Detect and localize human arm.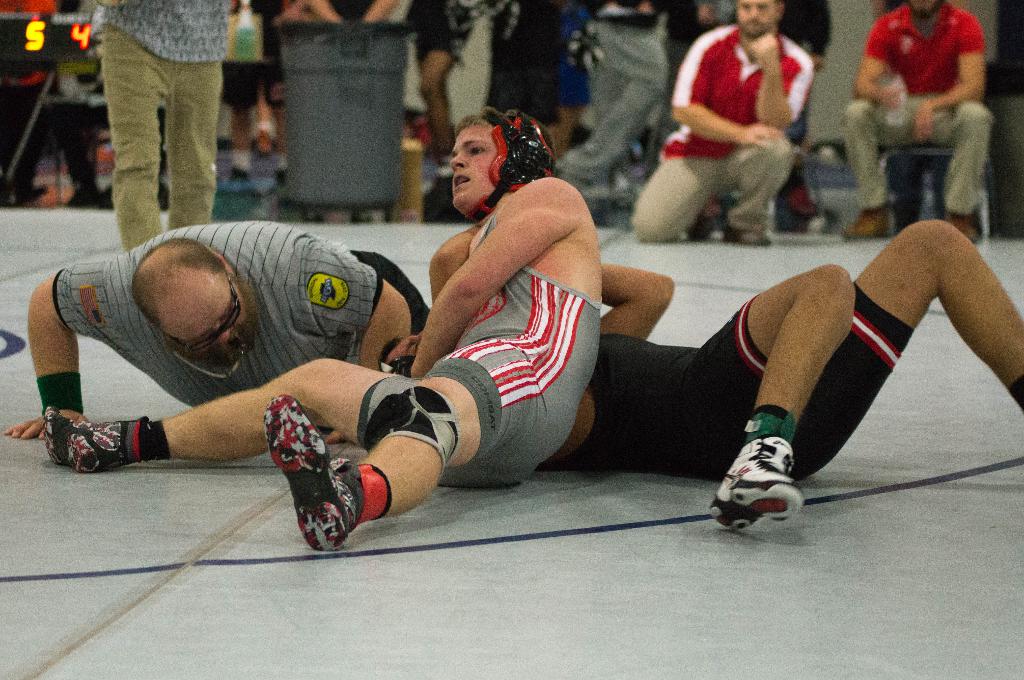
Localized at 854:25:900:107.
